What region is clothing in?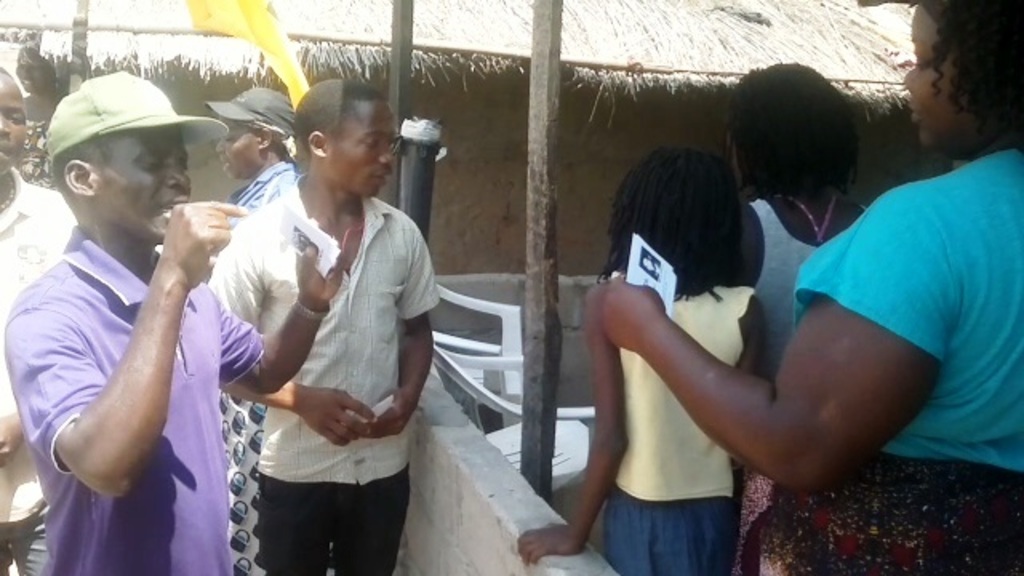
202 178 442 574.
